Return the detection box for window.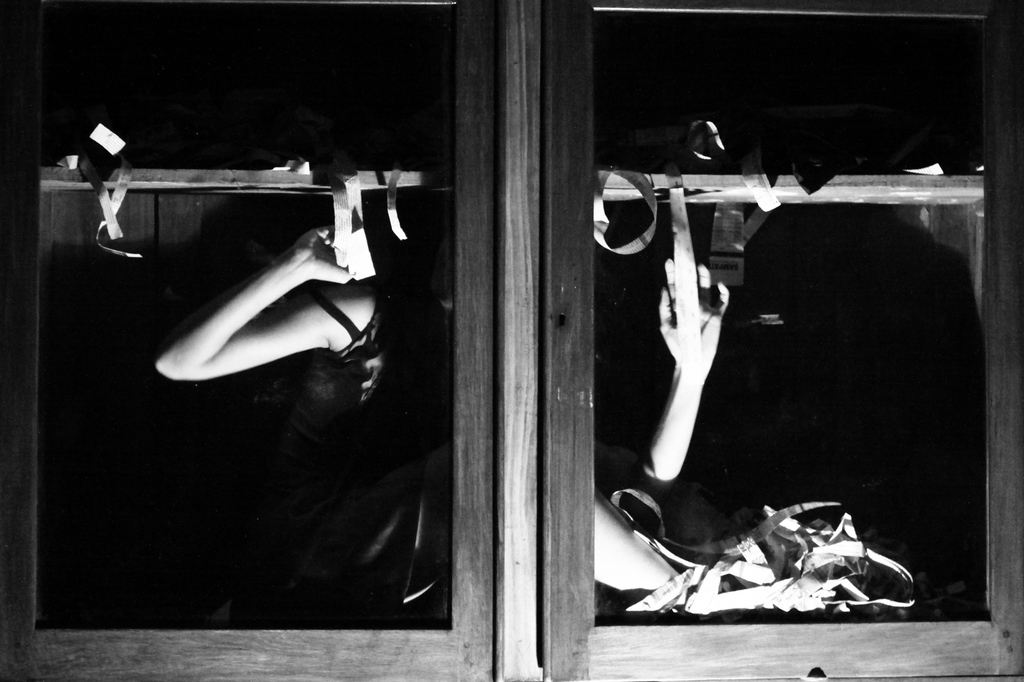
x1=0 y1=0 x2=1023 y2=681.
